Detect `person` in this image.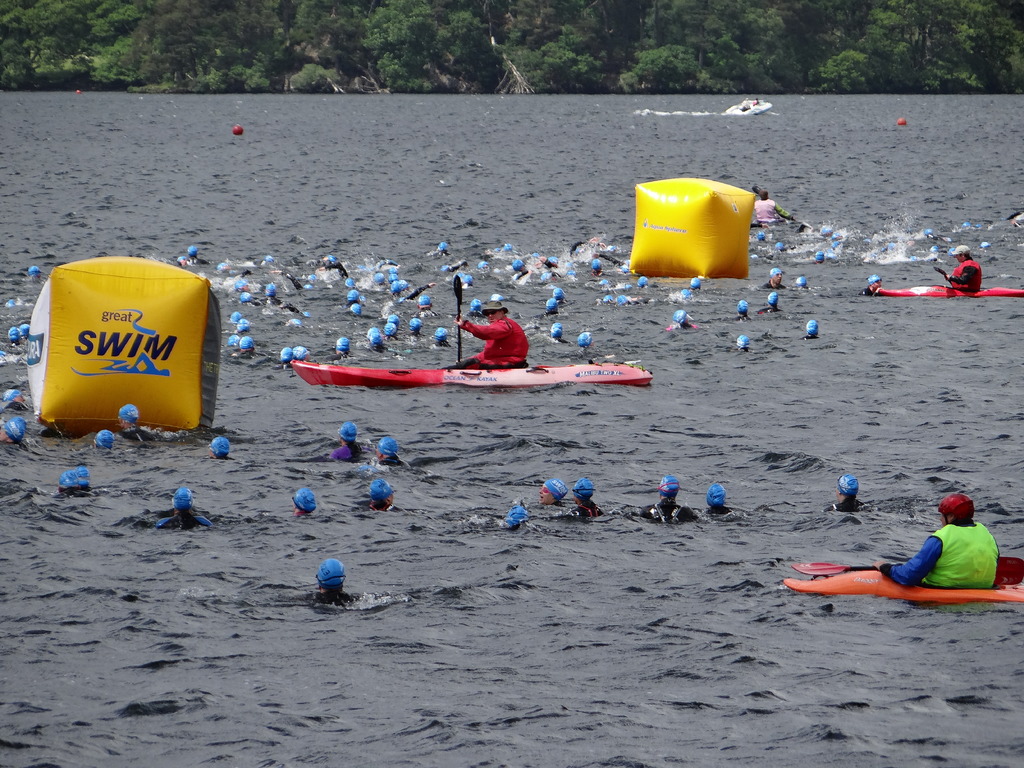
Detection: region(588, 258, 605, 280).
